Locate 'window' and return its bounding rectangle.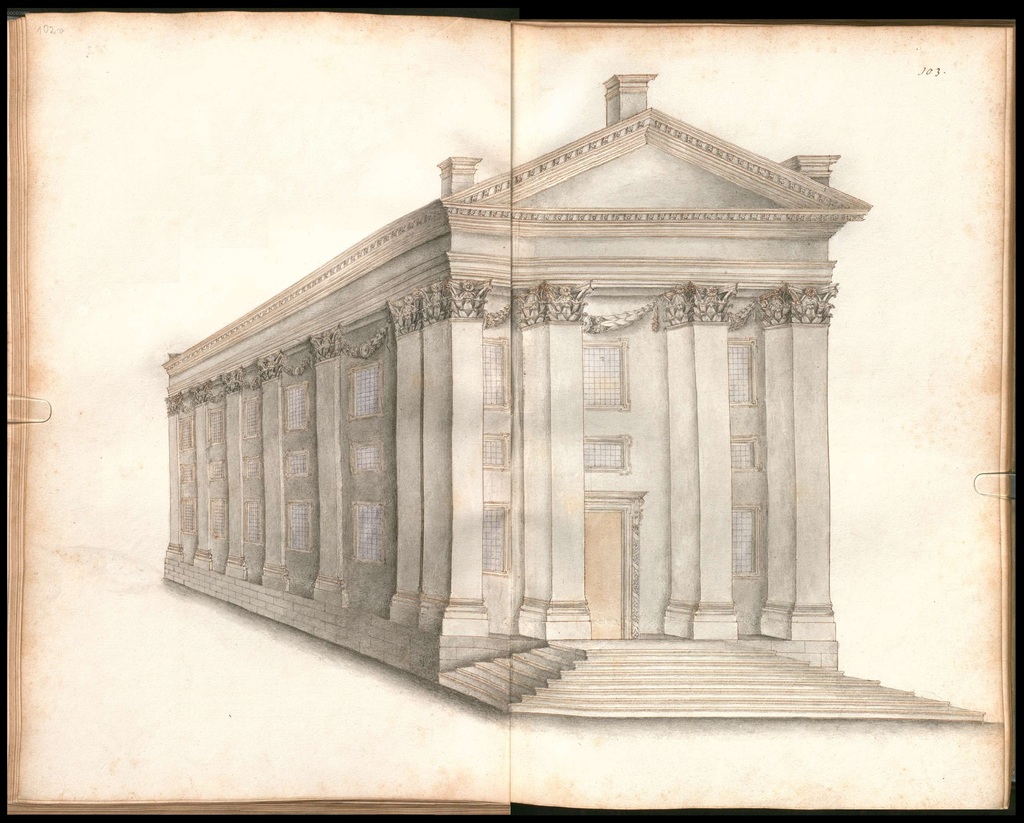
rect(277, 492, 314, 549).
